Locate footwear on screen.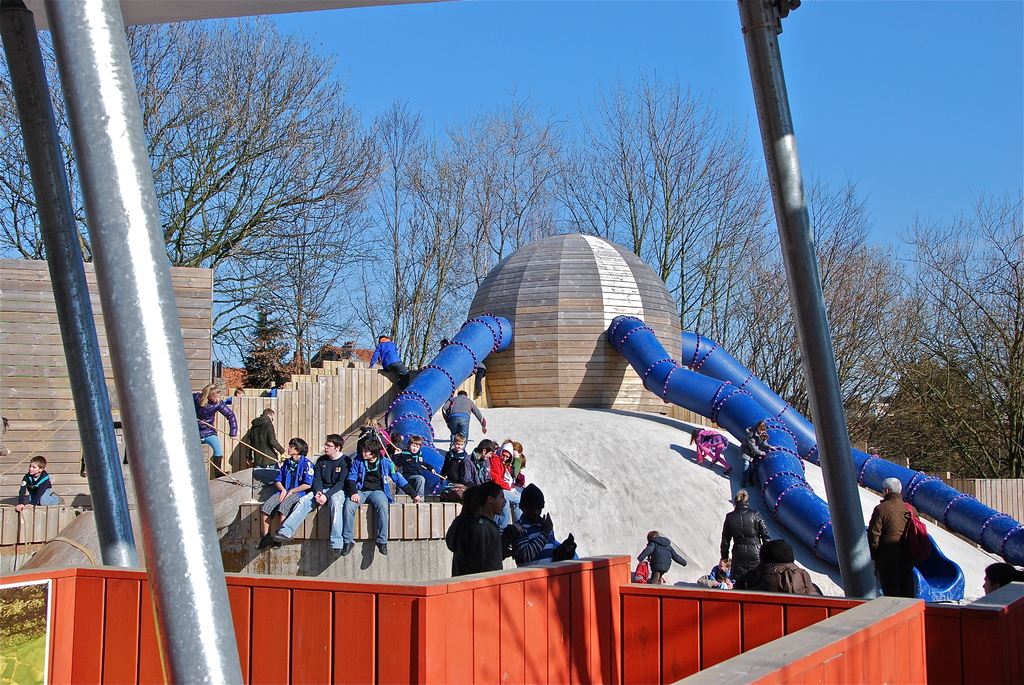
On screen at box=[273, 530, 291, 543].
